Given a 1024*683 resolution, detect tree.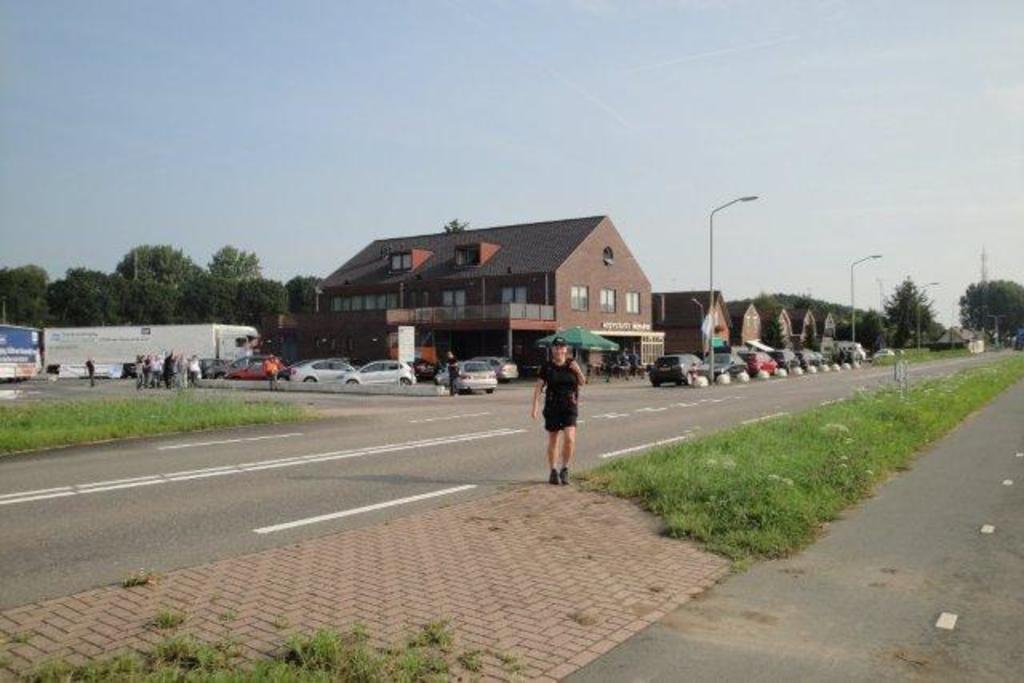
box(205, 240, 269, 282).
